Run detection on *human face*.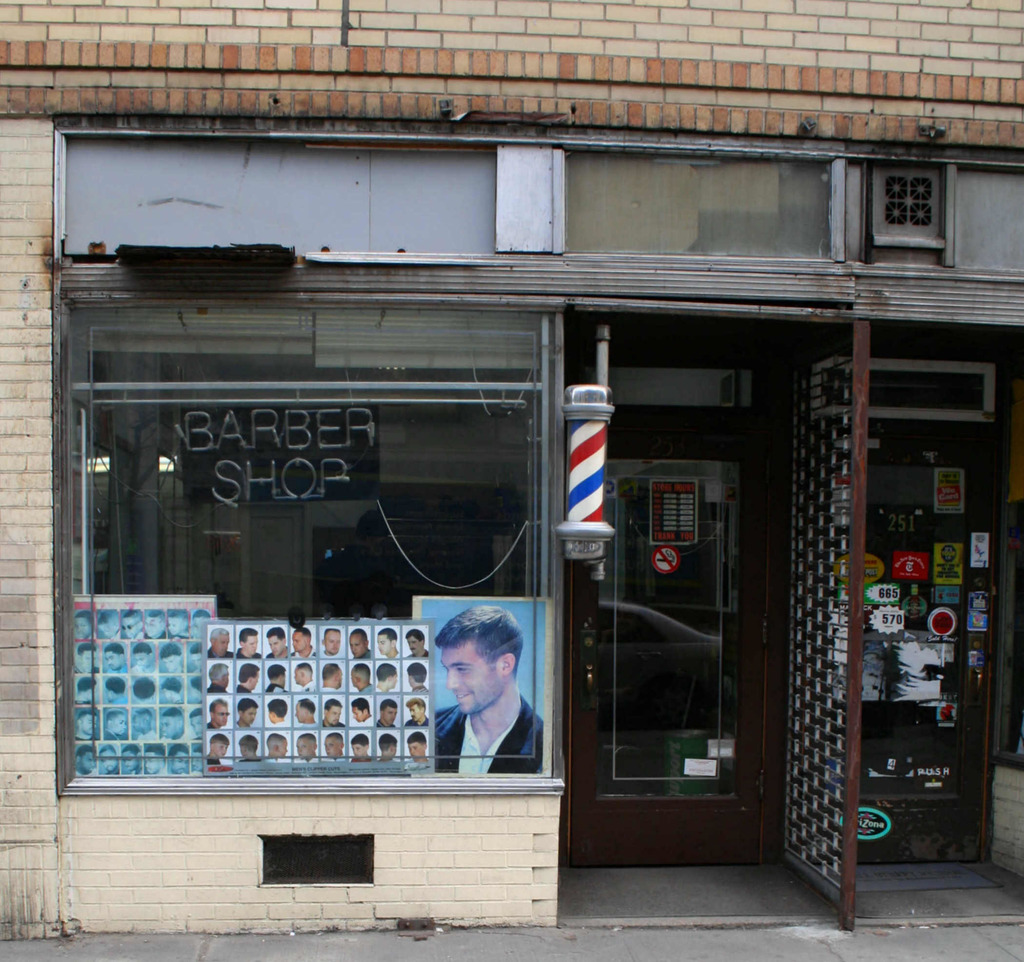
Result: box=[321, 629, 341, 655].
